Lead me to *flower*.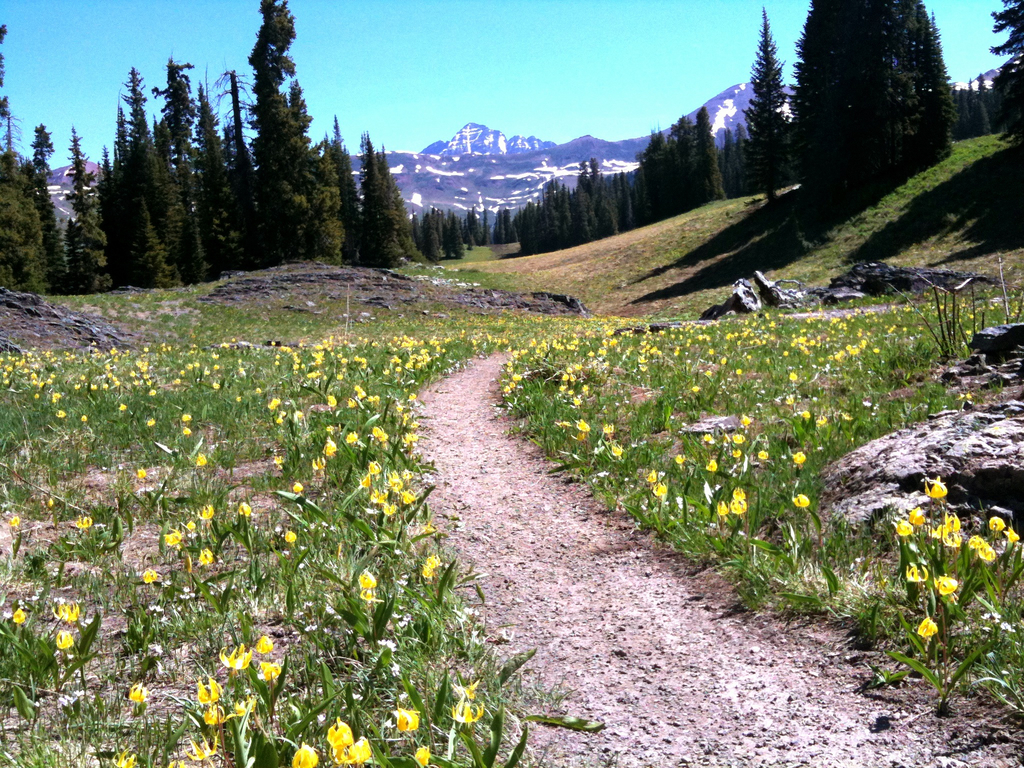
Lead to detection(908, 504, 928, 525).
